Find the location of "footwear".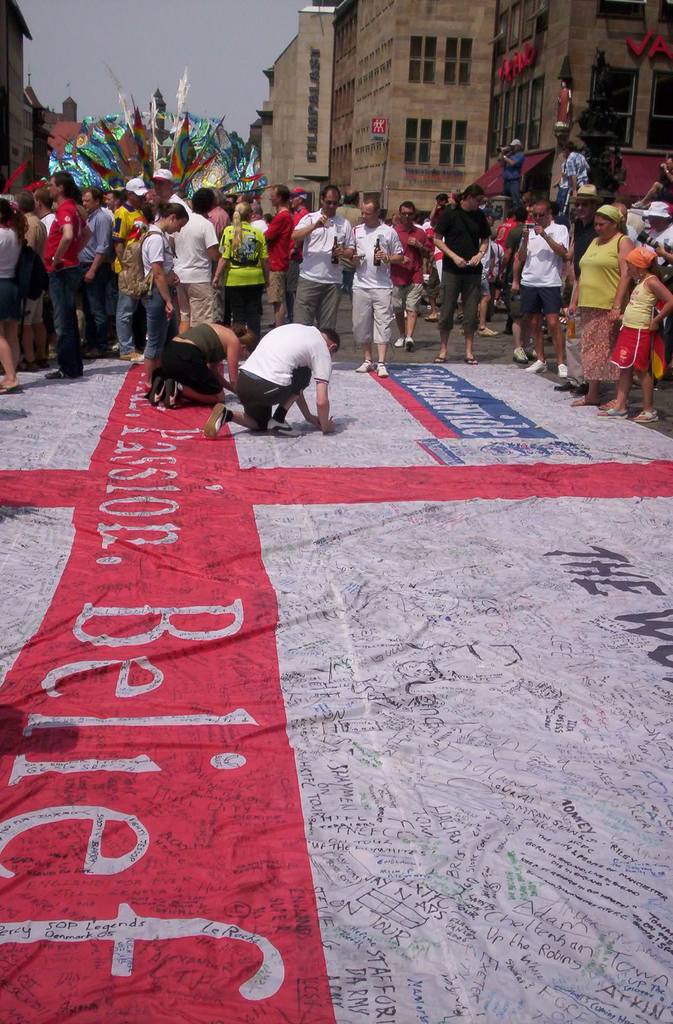
Location: x1=509 y1=343 x2=532 y2=366.
